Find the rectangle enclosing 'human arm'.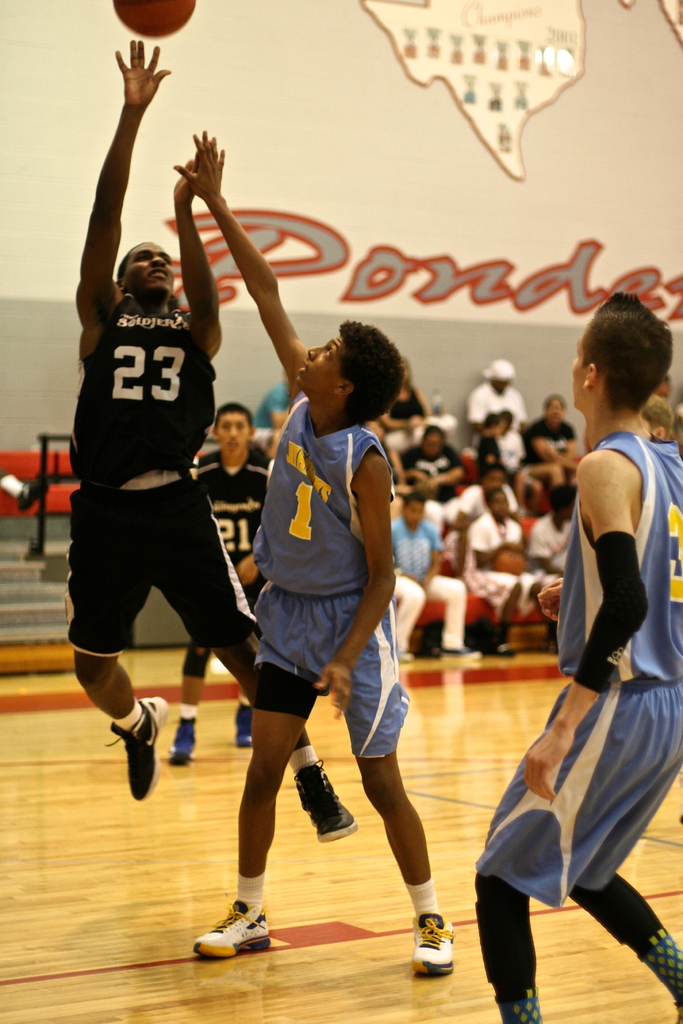
pyautogui.locateOnScreen(58, 42, 163, 335).
